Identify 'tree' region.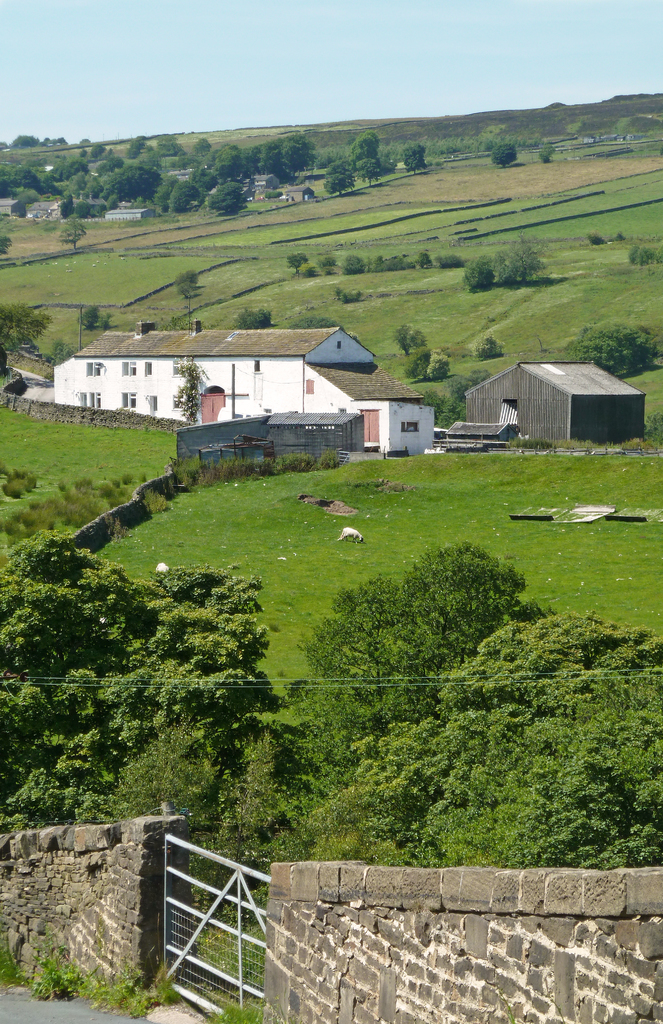
Region: {"left": 268, "top": 543, "right": 662, "bottom": 865}.
